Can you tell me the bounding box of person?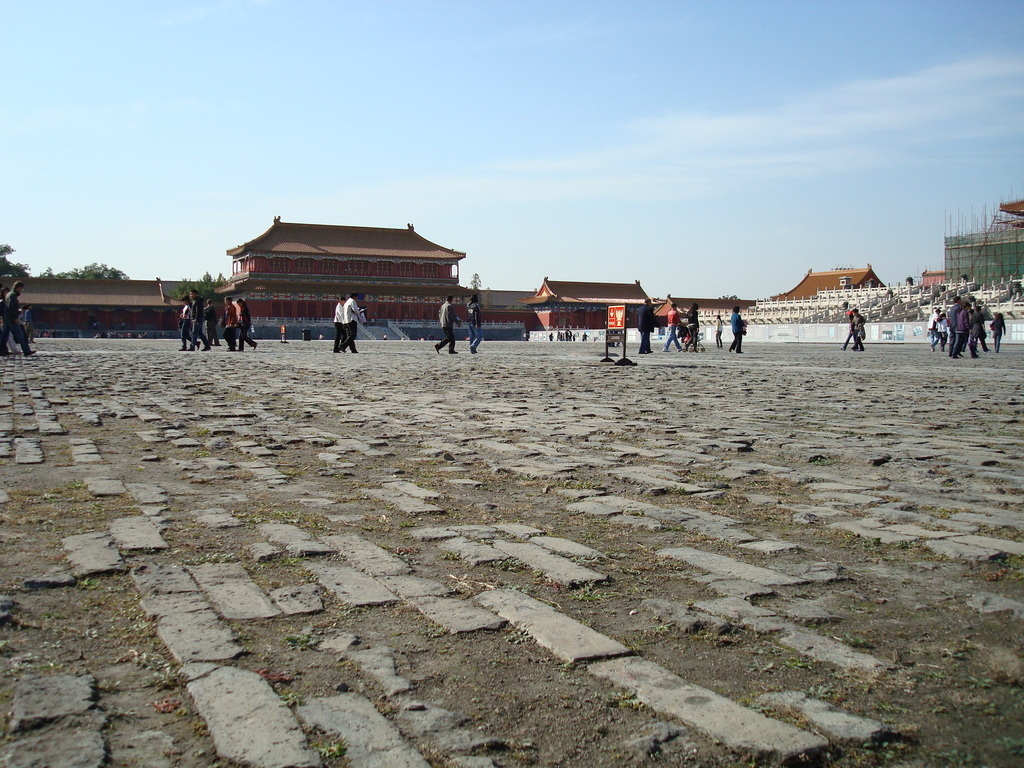
box(636, 299, 653, 355).
